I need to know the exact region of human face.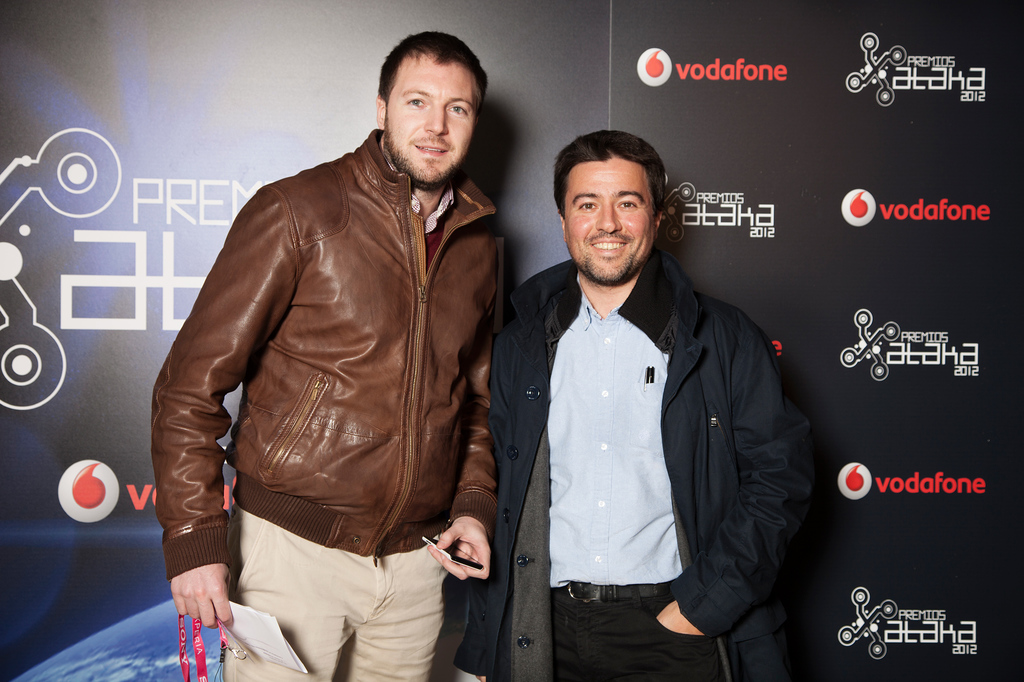
Region: [386,52,481,185].
